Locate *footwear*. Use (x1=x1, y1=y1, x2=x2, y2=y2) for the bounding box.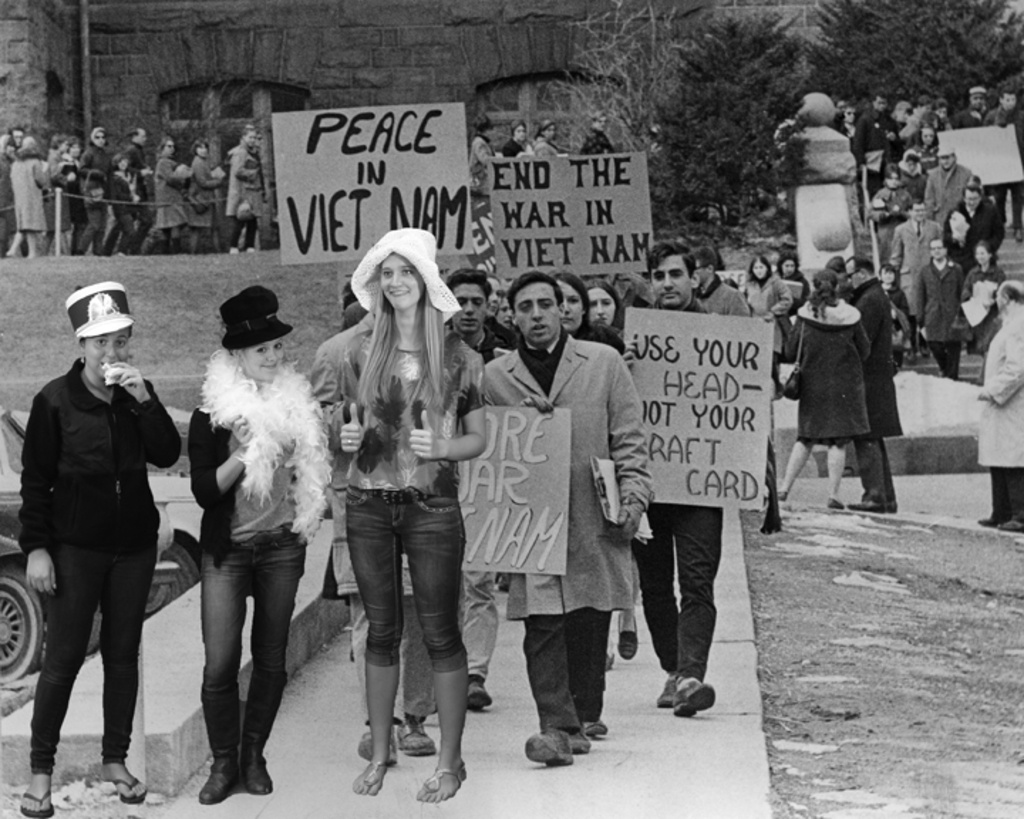
(x1=880, y1=499, x2=897, y2=512).
